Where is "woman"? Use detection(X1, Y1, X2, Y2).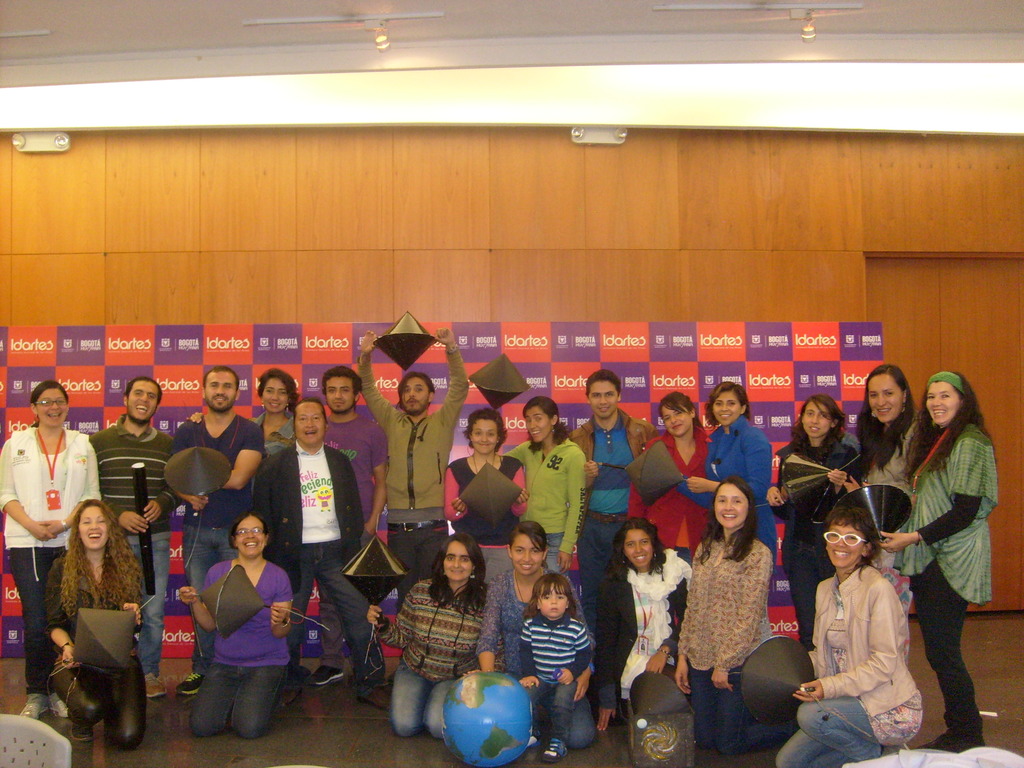
detection(40, 498, 150, 753).
